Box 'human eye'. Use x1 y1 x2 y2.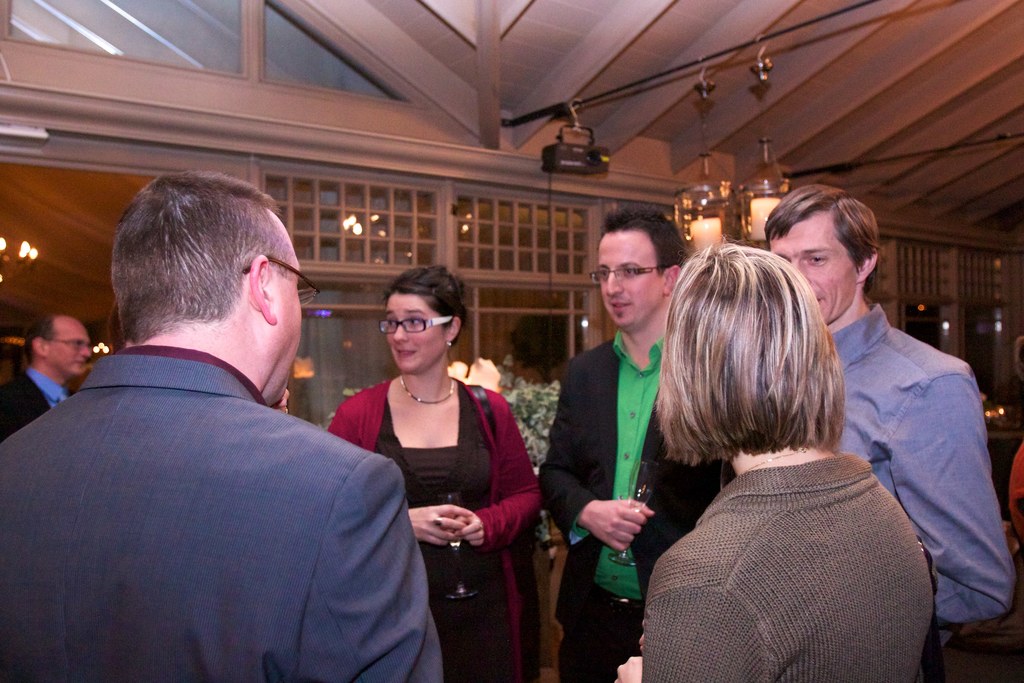
598 272 607 281.
